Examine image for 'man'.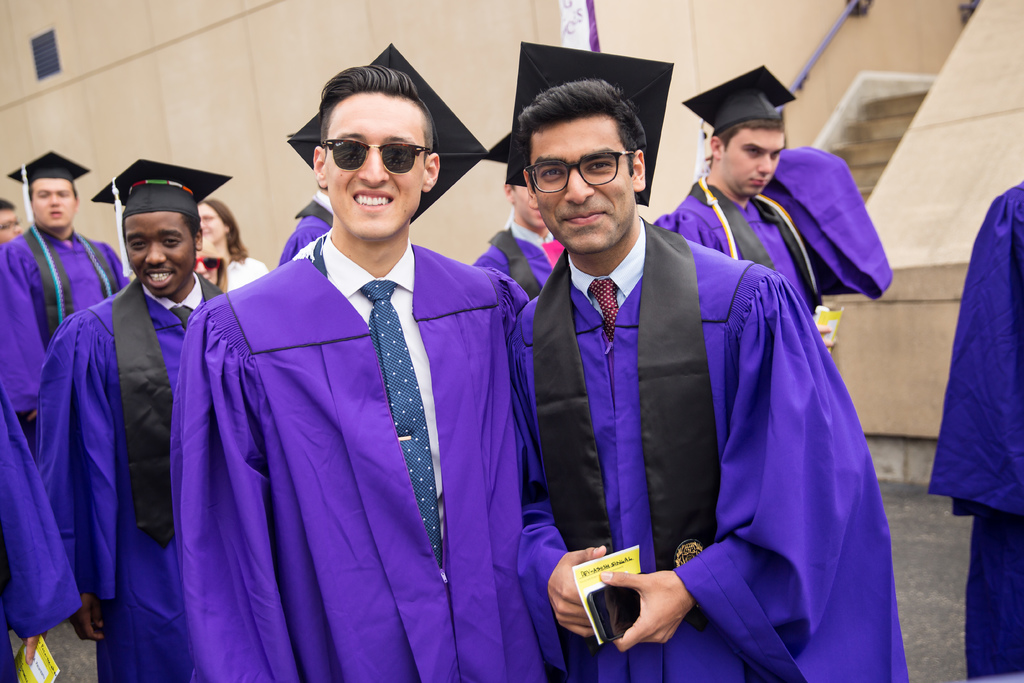
Examination result: rect(927, 179, 1023, 682).
